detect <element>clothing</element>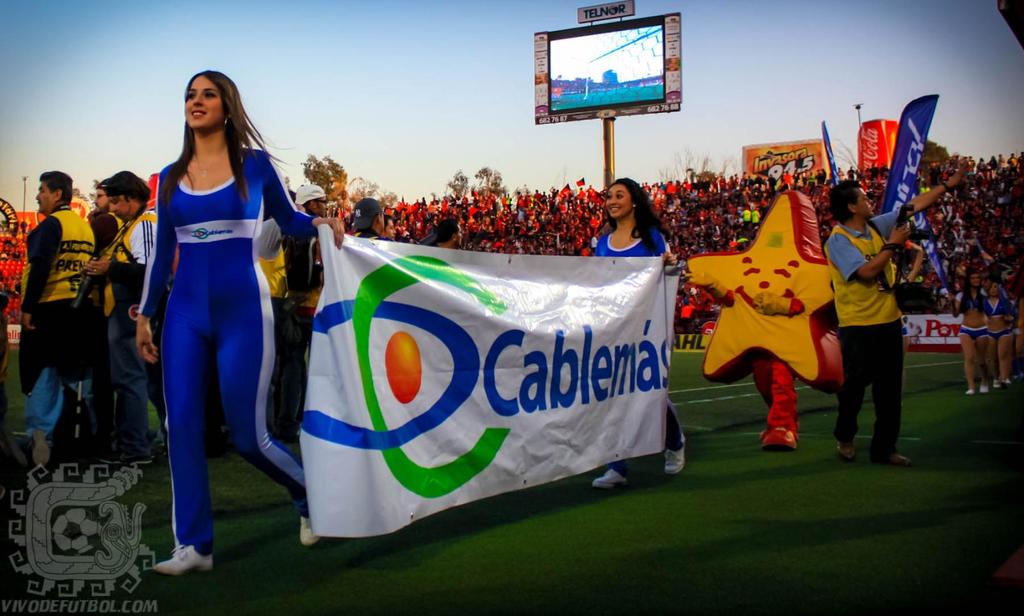
[left=825, top=200, right=915, bottom=329]
